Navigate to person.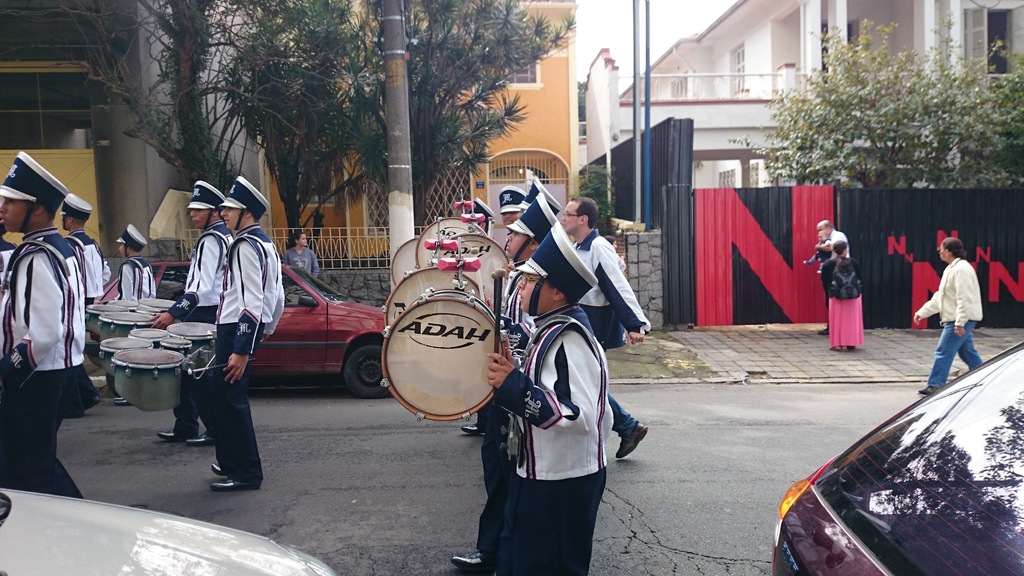
Navigation target: 803/230/834/272.
